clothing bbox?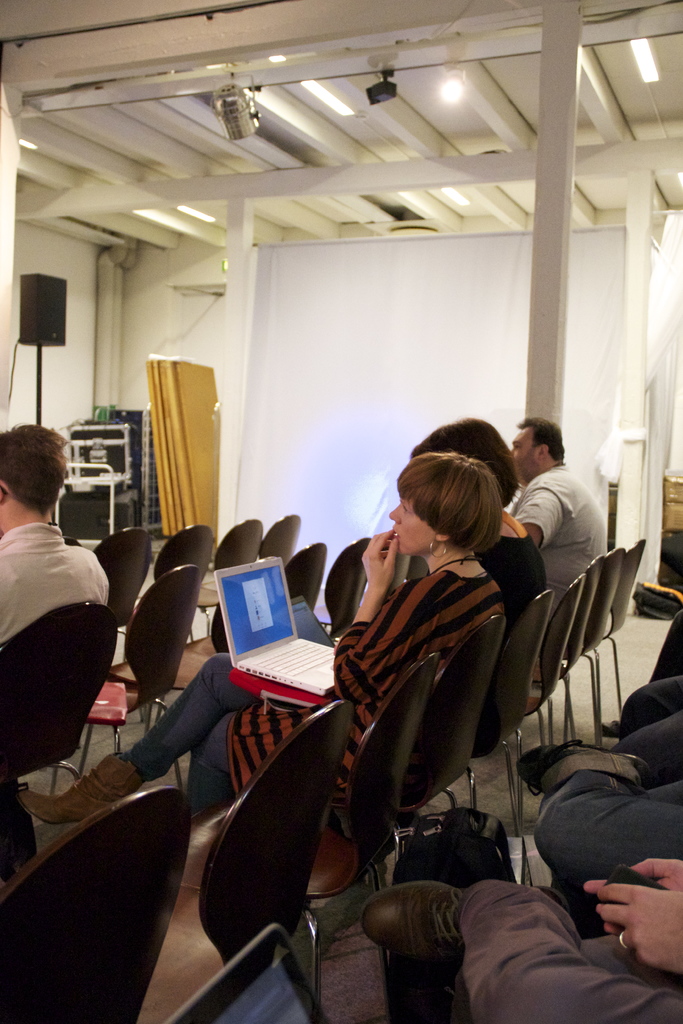
{"left": 125, "top": 563, "right": 504, "bottom": 810}
